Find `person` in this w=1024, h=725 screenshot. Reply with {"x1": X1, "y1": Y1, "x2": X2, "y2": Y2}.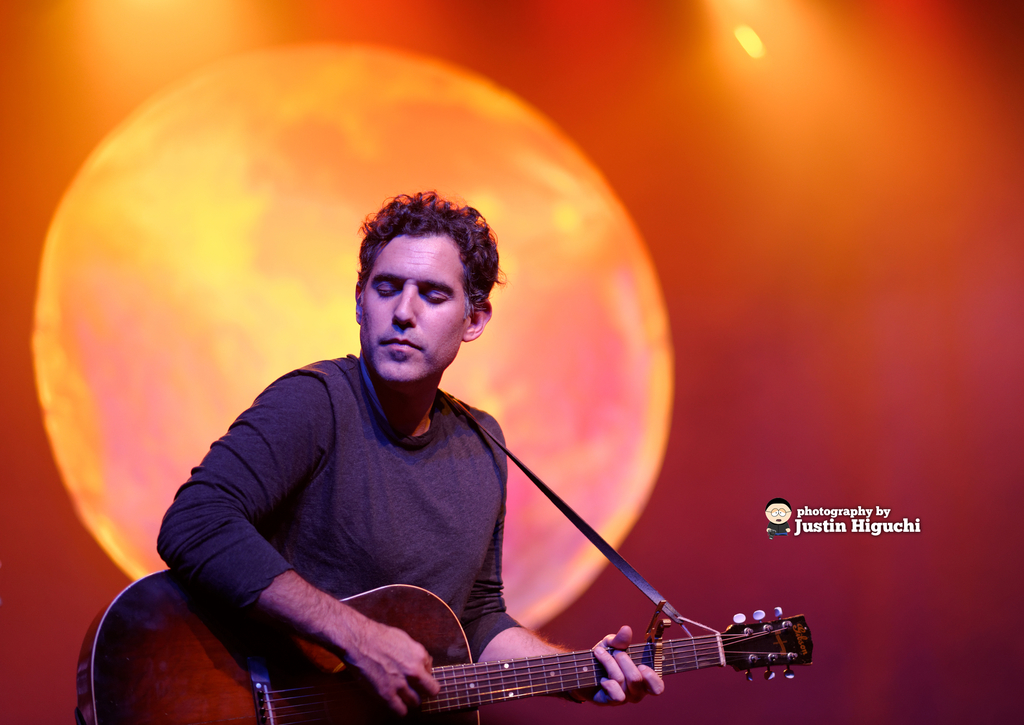
{"x1": 154, "y1": 188, "x2": 667, "y2": 724}.
